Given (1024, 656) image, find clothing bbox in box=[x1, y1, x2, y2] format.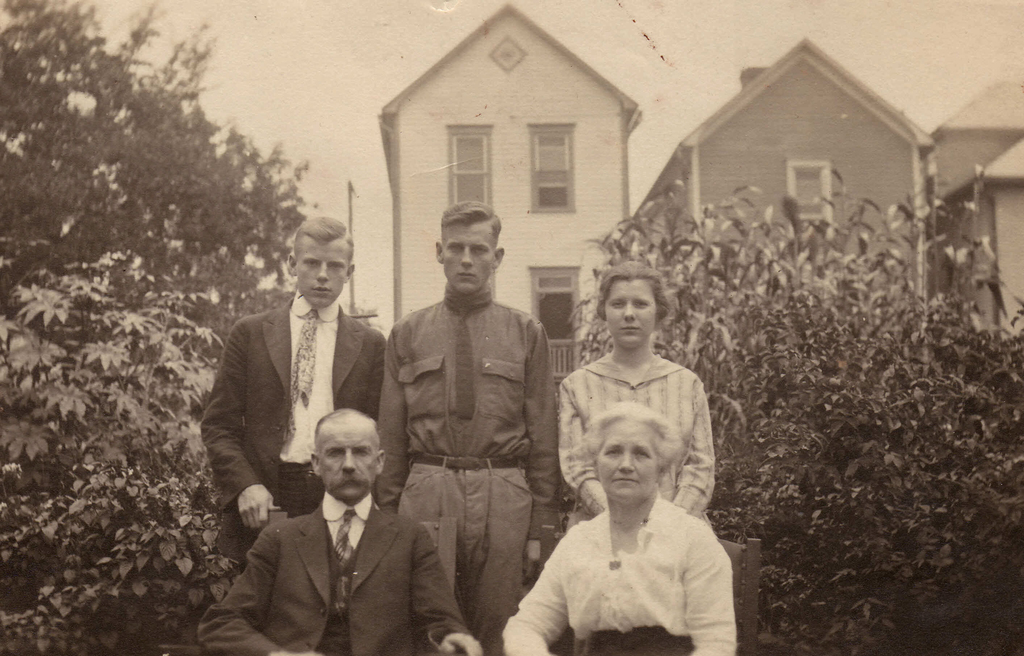
box=[193, 289, 388, 571].
